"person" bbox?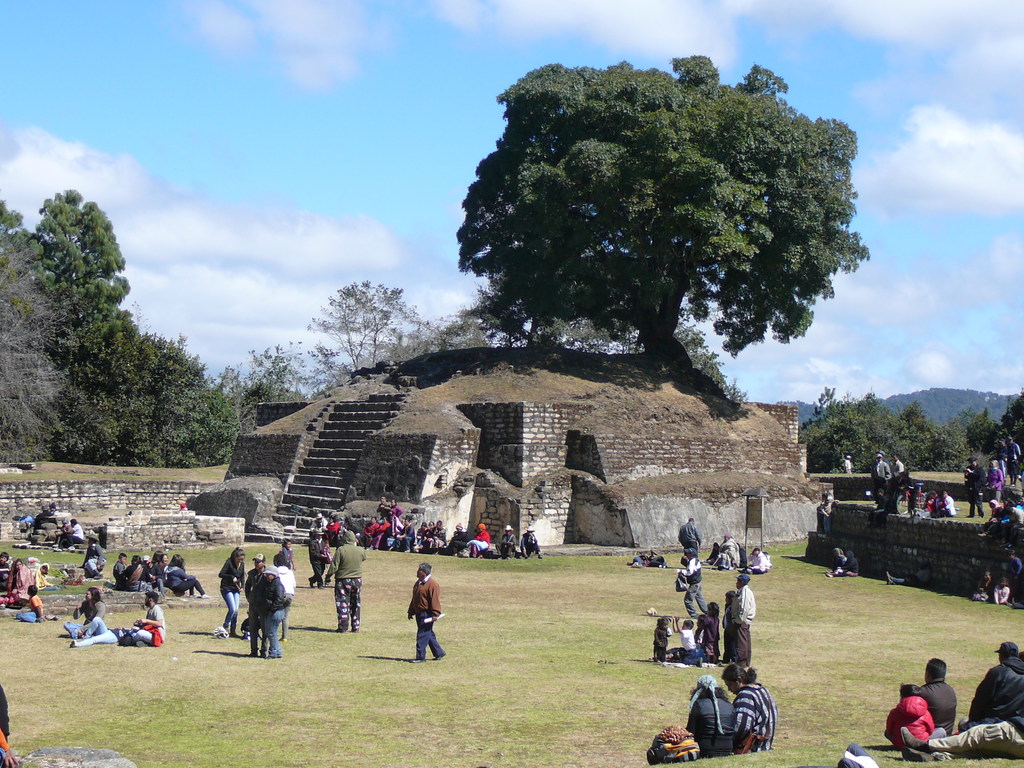
region(1012, 600, 1022, 607)
